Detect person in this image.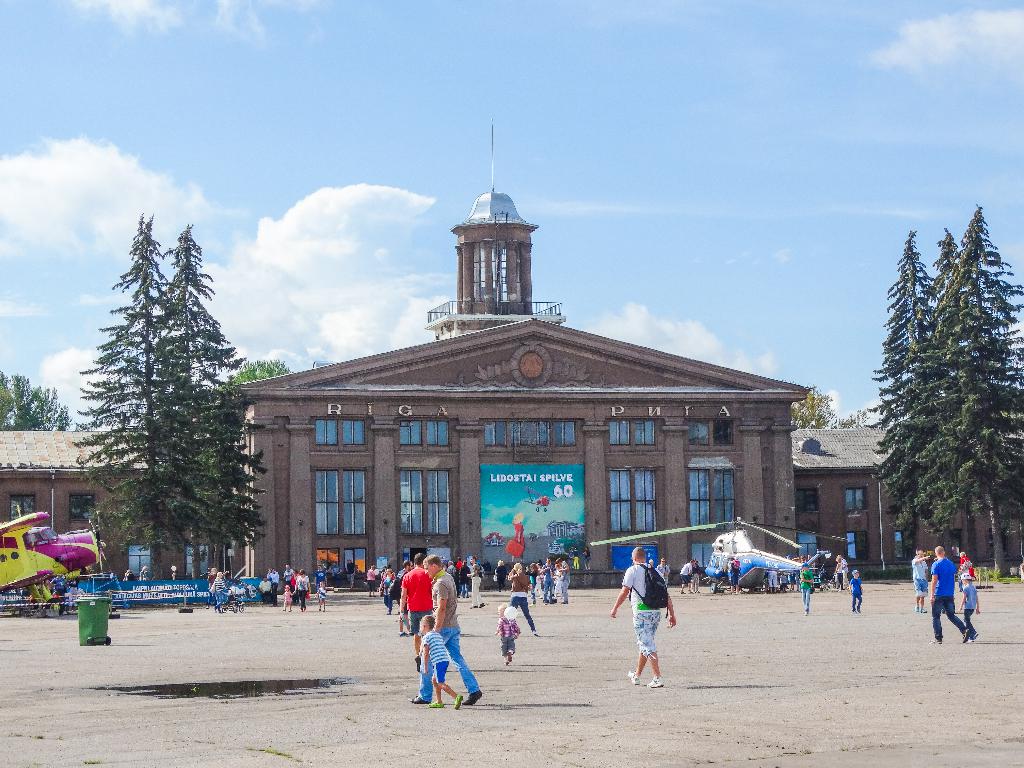
Detection: (618, 556, 675, 687).
